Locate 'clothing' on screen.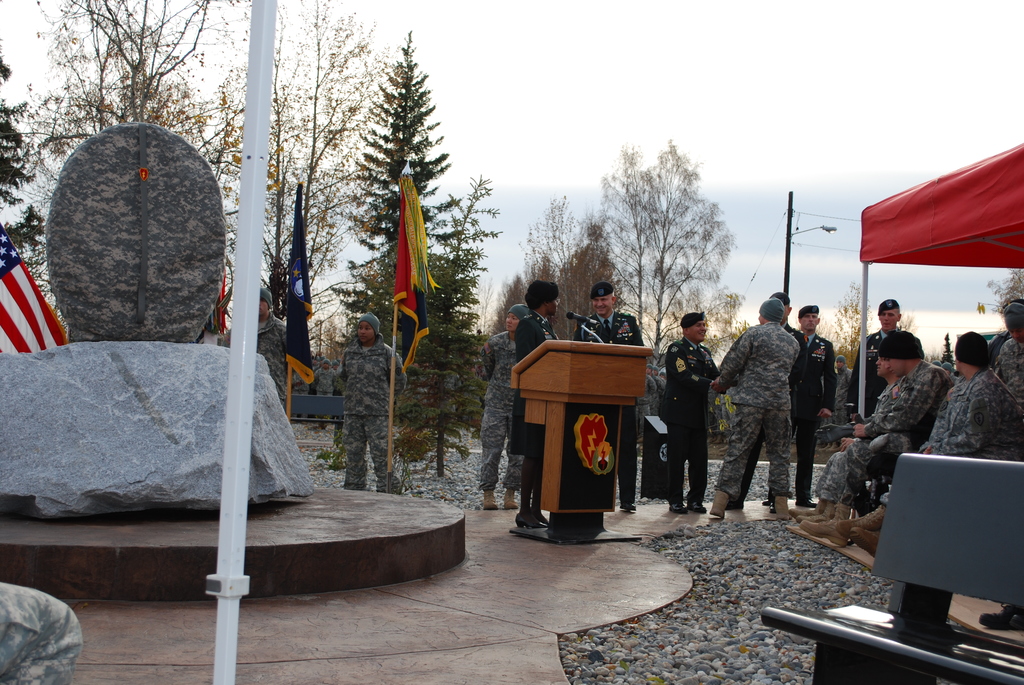
On screen at crop(291, 370, 310, 420).
